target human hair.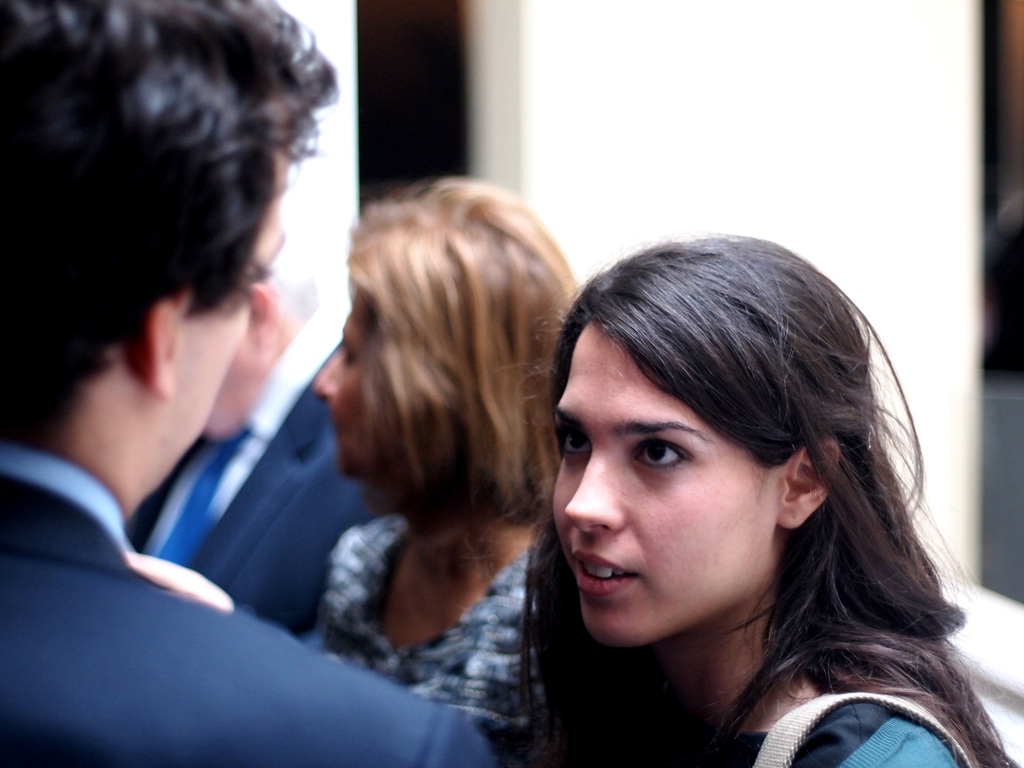
Target region: detection(338, 171, 586, 520).
